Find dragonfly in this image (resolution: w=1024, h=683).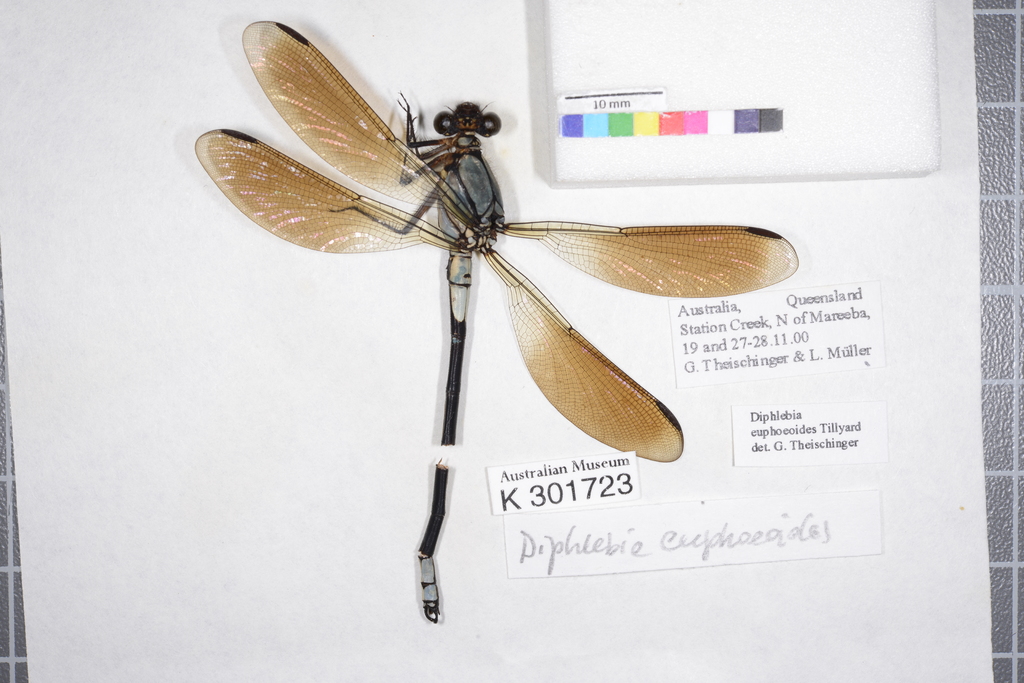
<bbox>194, 19, 797, 625</bbox>.
